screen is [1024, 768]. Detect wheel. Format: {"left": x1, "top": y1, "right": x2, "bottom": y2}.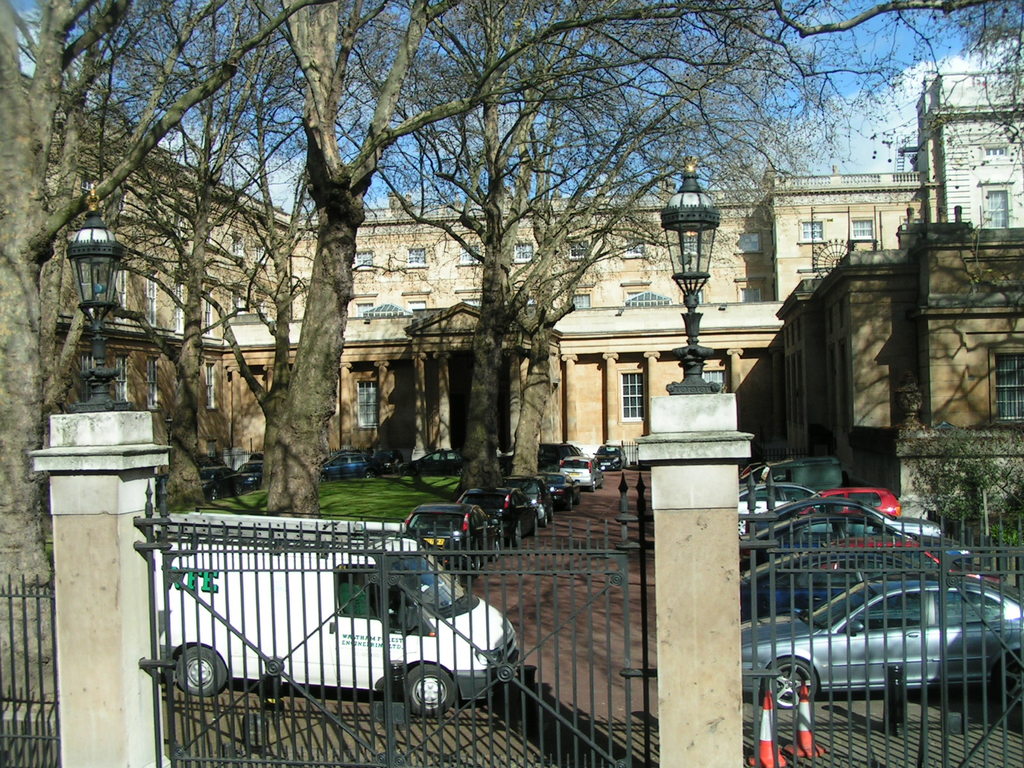
{"left": 735, "top": 516, "right": 752, "bottom": 532}.
